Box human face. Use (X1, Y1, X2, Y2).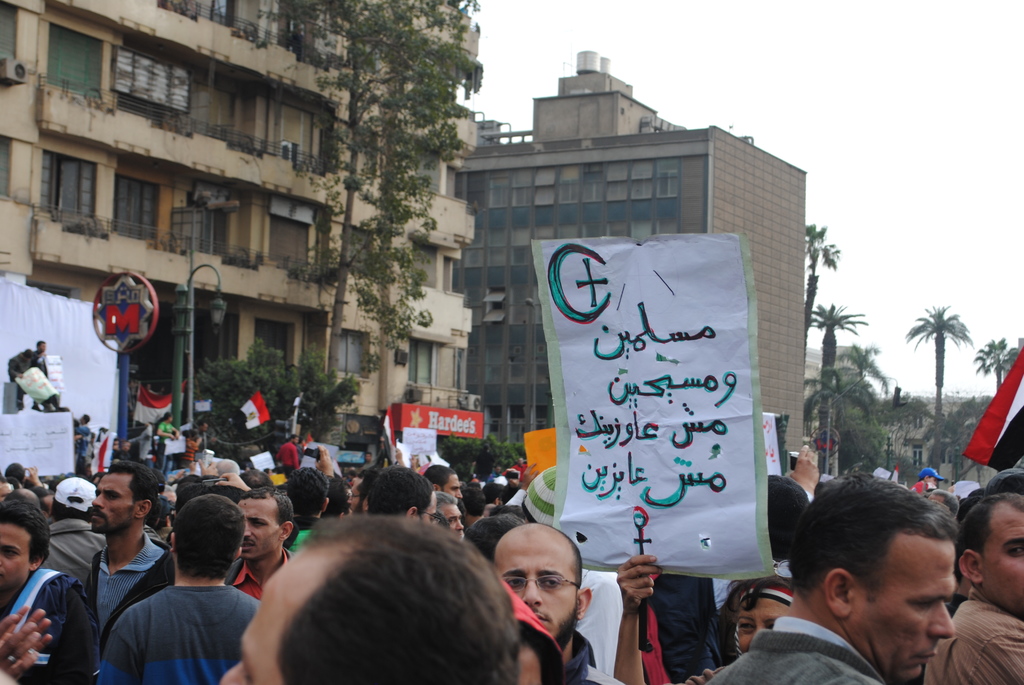
(926, 475, 939, 487).
